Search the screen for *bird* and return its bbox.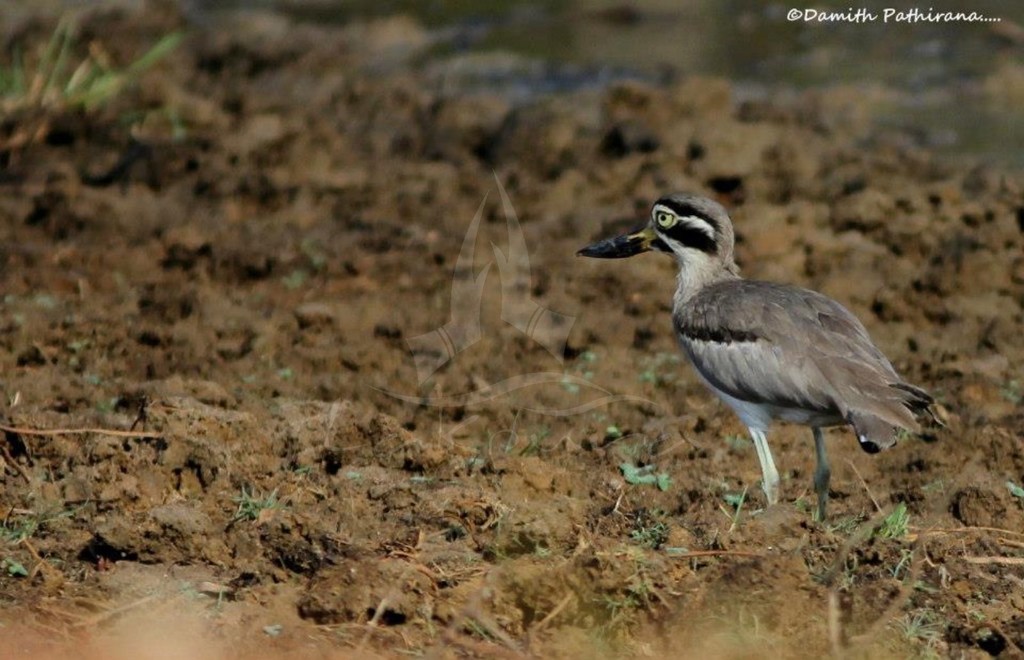
Found: x1=596 y1=196 x2=934 y2=526.
